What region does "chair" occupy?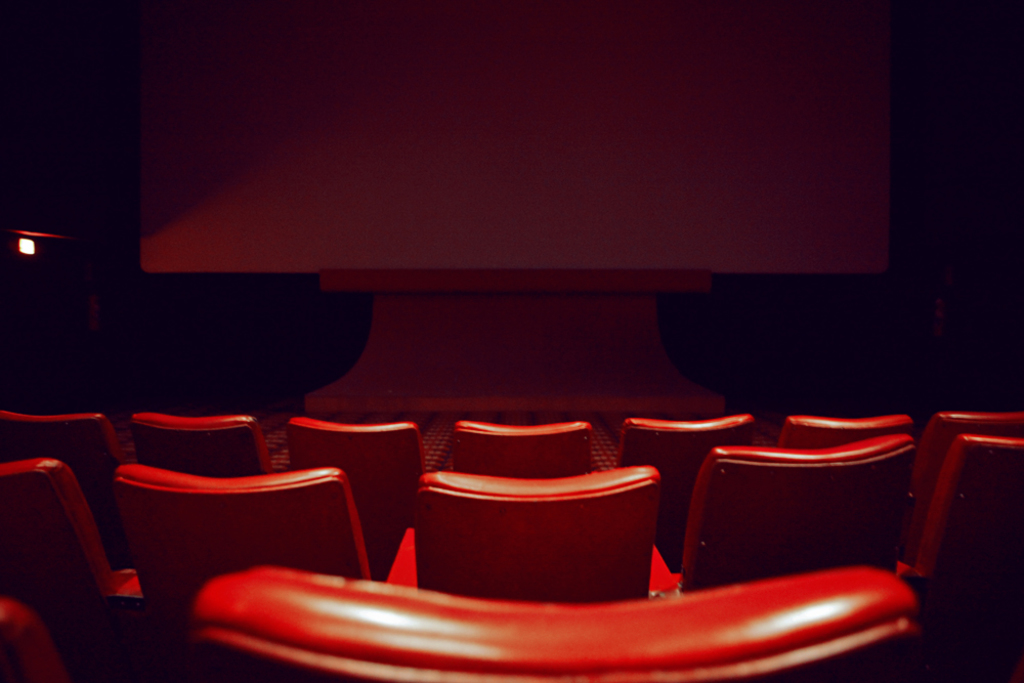
select_region(621, 416, 759, 572).
